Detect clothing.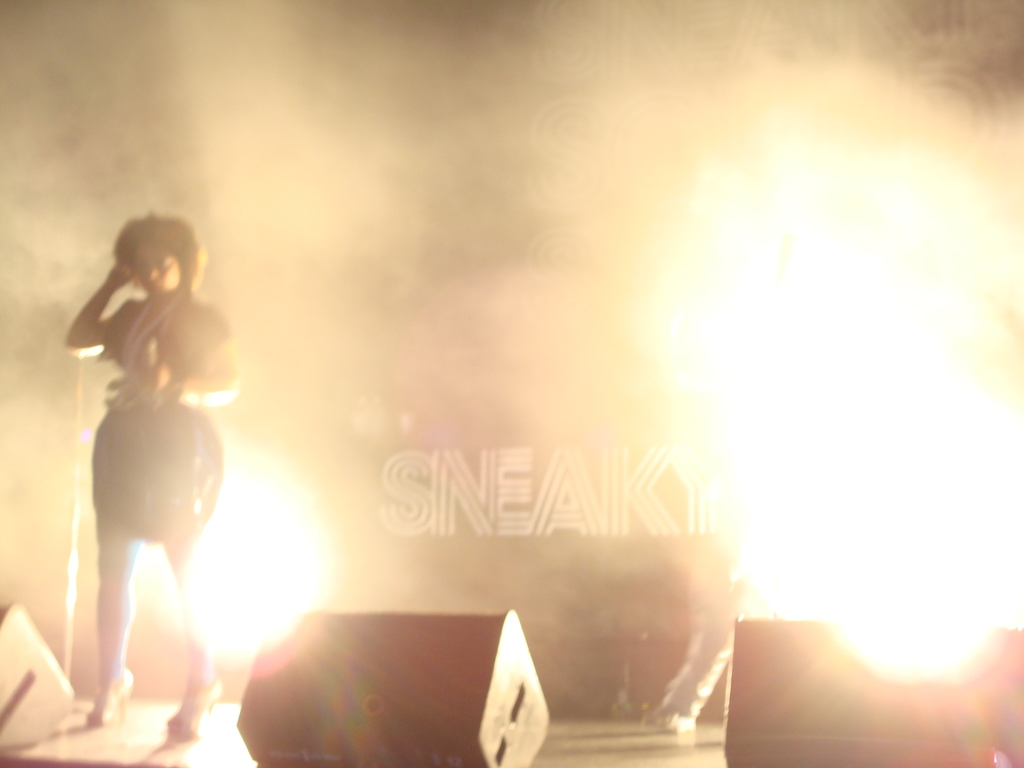
Detected at (left=59, top=232, right=220, bottom=538).
